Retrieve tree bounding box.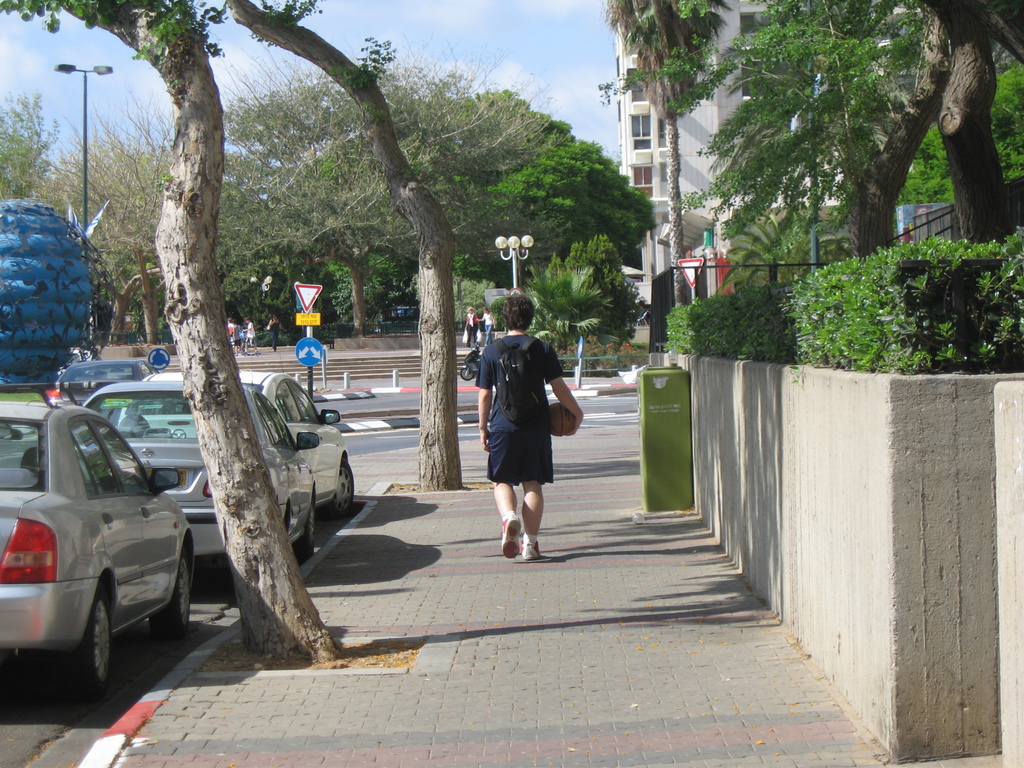
Bounding box: crop(908, 67, 1023, 208).
